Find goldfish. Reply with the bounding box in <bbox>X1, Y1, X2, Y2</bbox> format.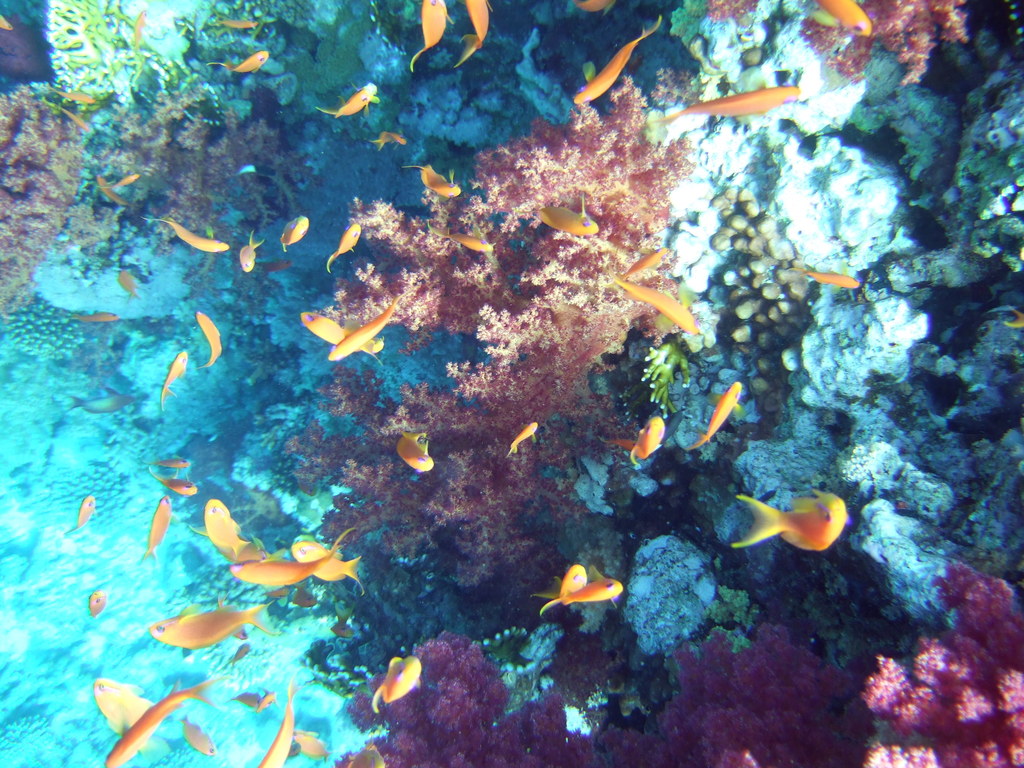
<bbox>327, 289, 410, 361</bbox>.
